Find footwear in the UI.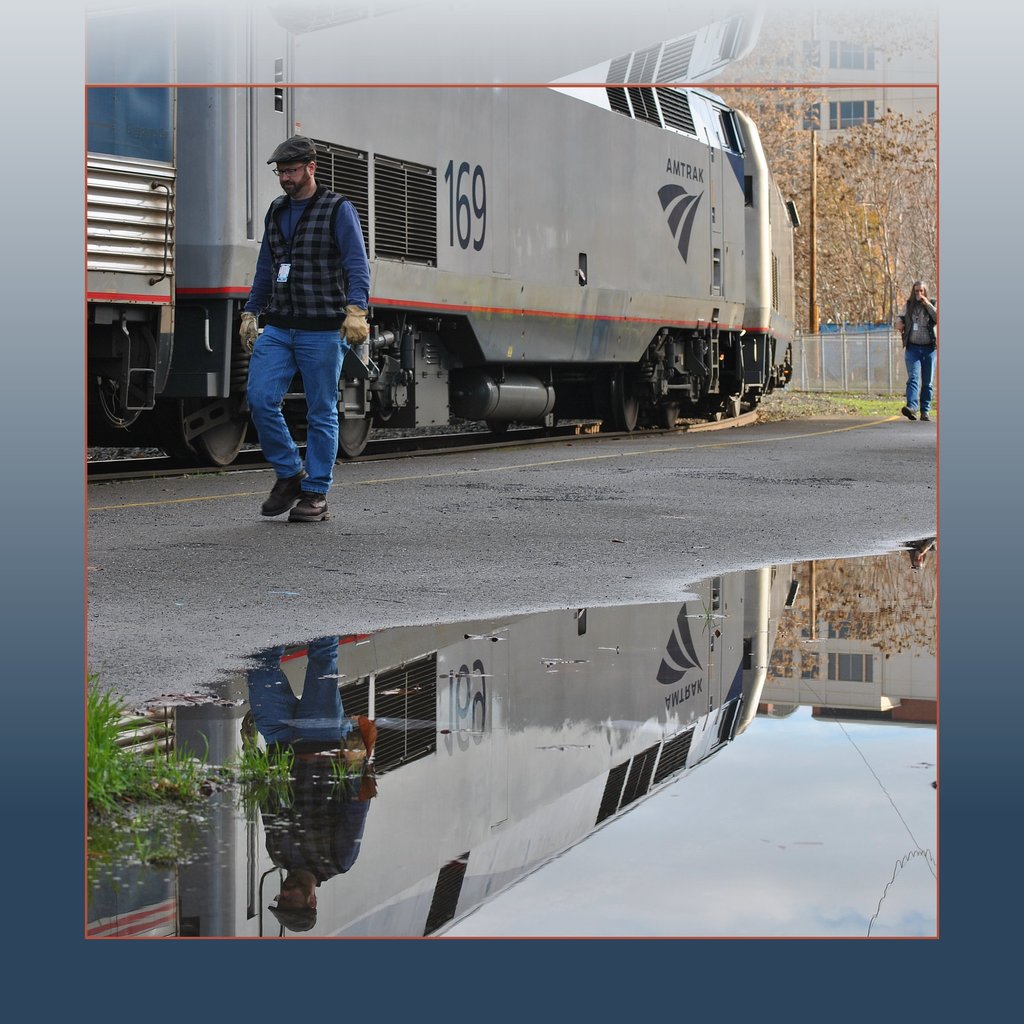
UI element at box=[292, 499, 327, 520].
